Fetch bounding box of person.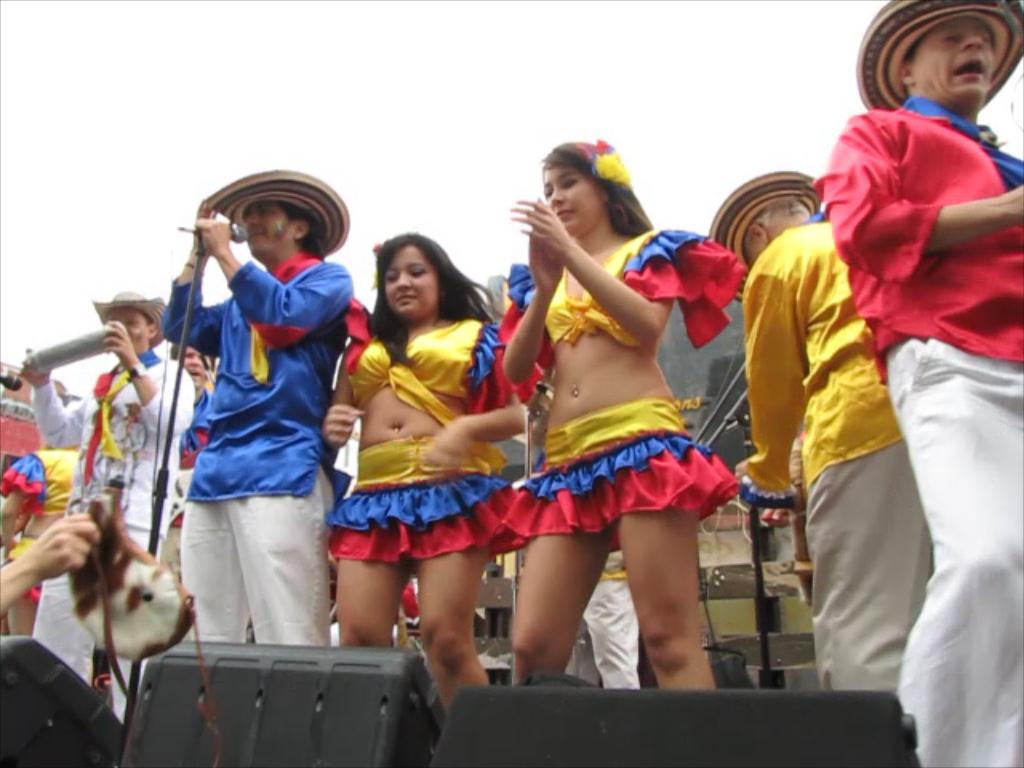
Bbox: 147 158 355 710.
